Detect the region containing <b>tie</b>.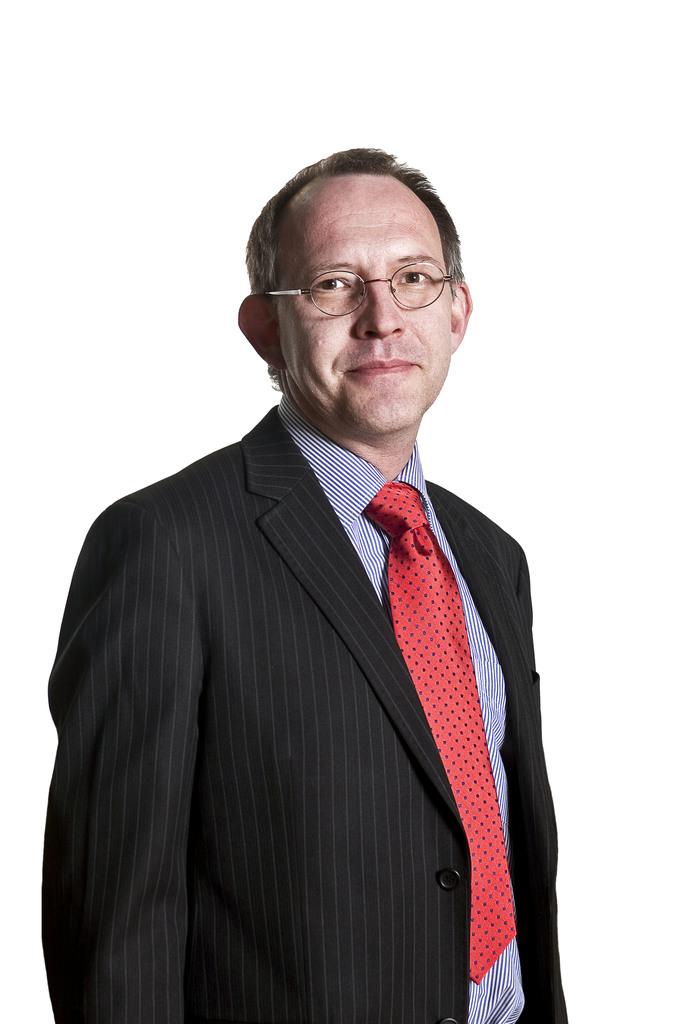
region(361, 483, 522, 982).
